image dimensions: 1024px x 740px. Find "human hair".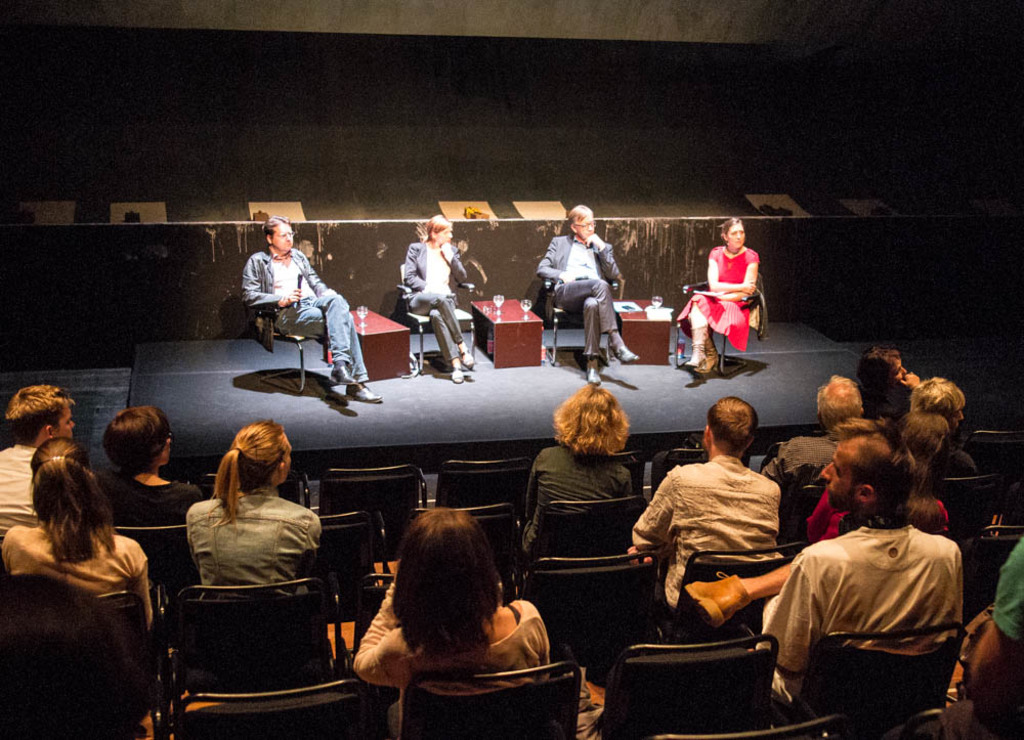
[left=908, top=371, right=965, bottom=434].
